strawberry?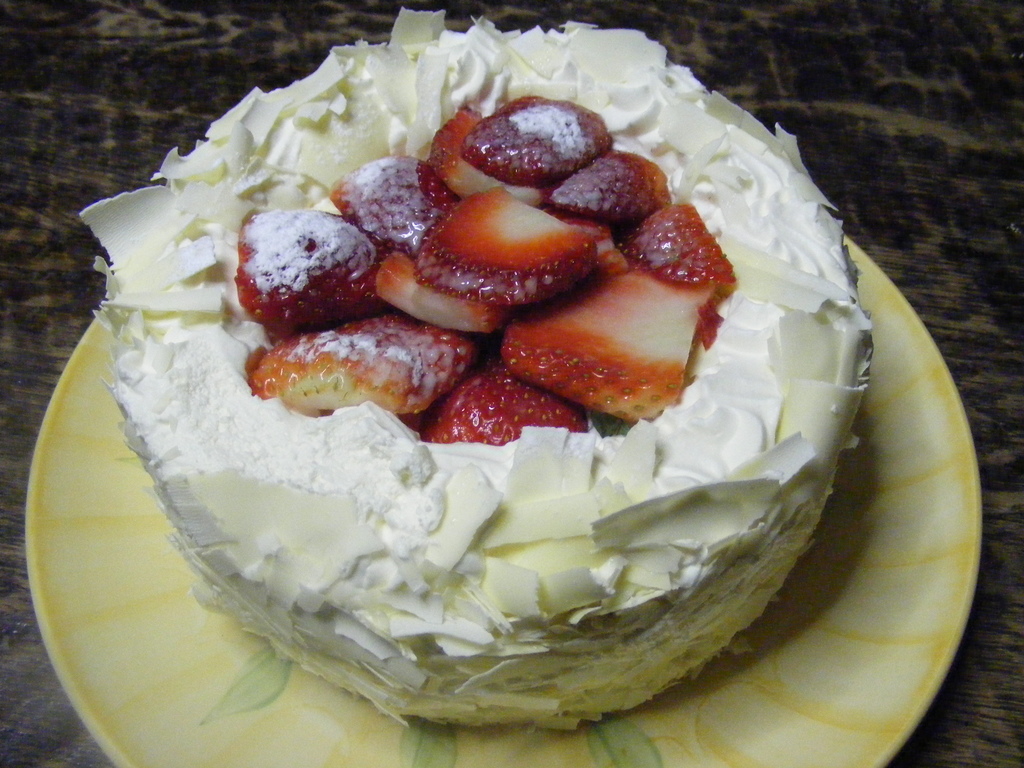
[left=225, top=205, right=388, bottom=333]
